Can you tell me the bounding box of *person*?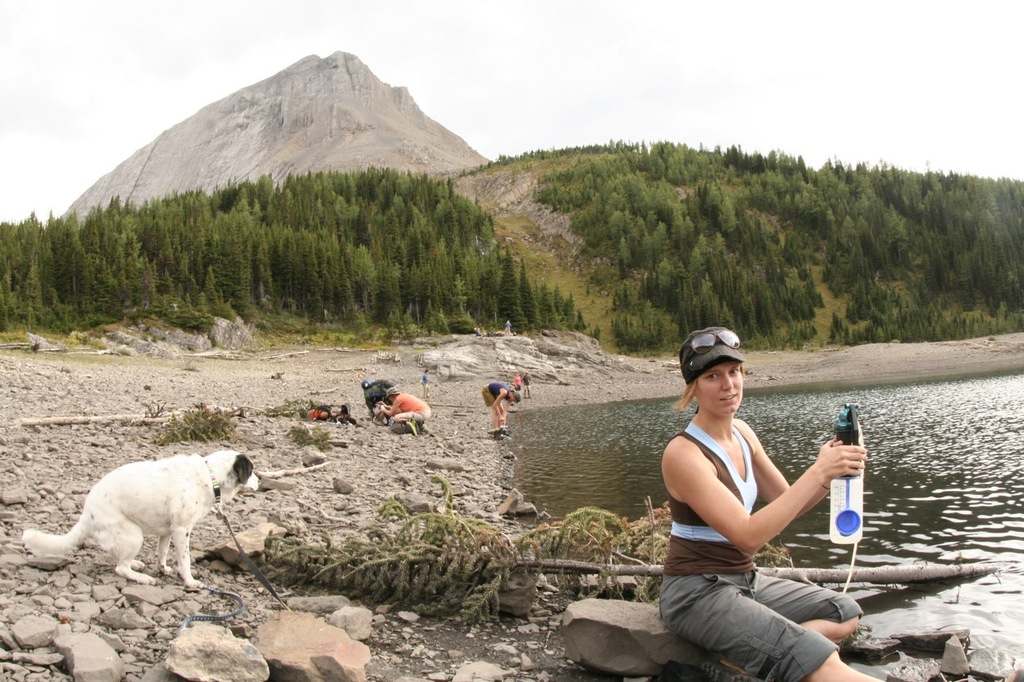
select_region(660, 333, 938, 681).
